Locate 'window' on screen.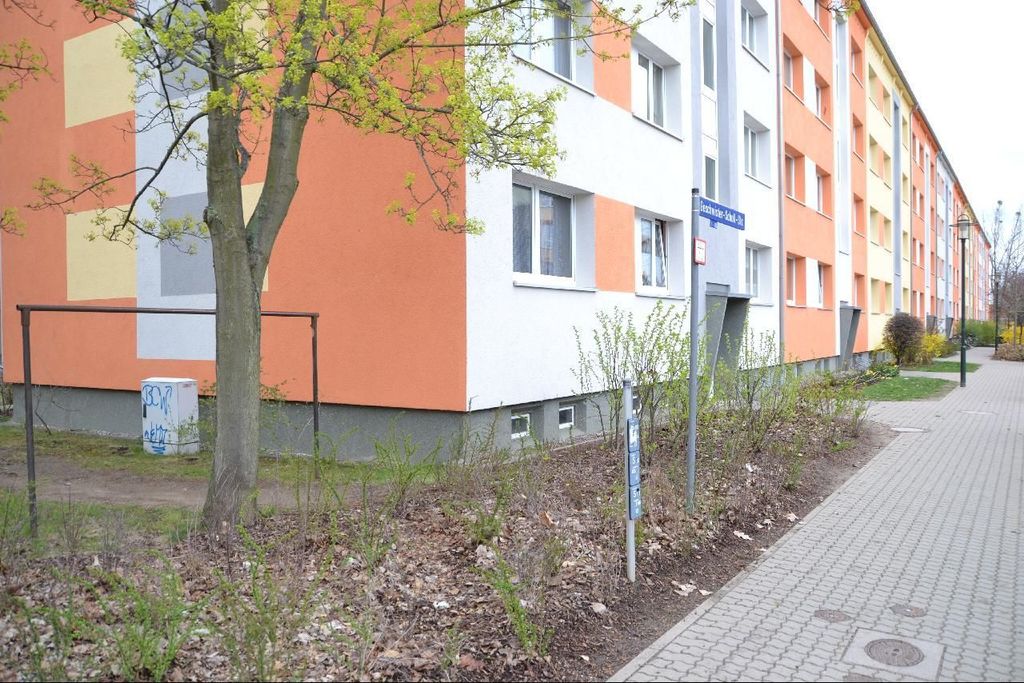
On screen at l=703, t=12, r=716, b=88.
